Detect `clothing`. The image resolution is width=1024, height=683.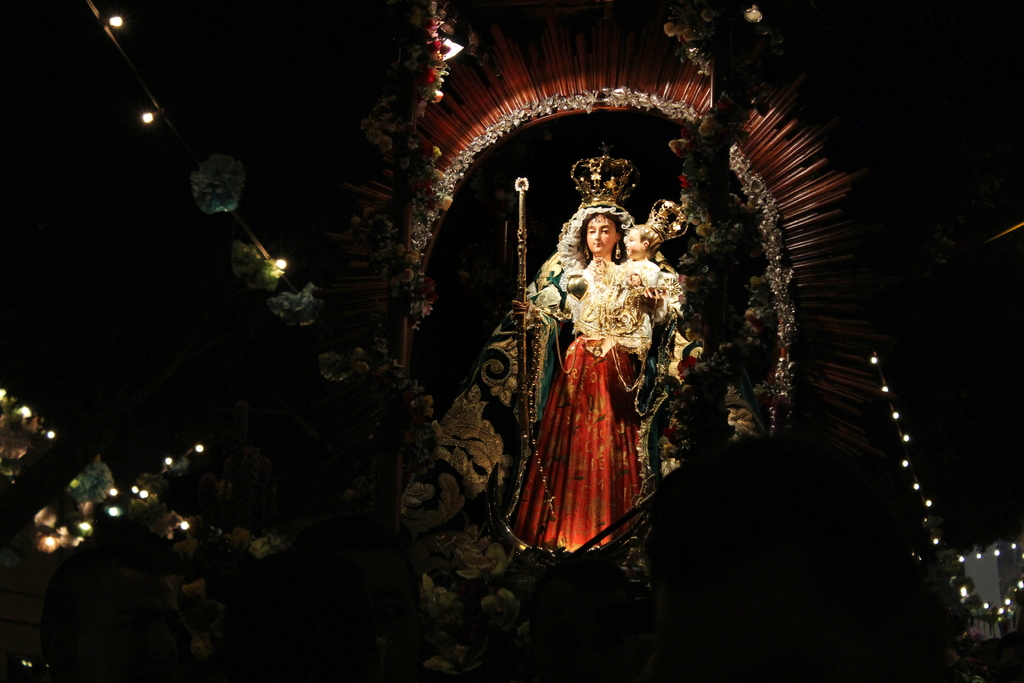
[543, 259, 649, 563].
